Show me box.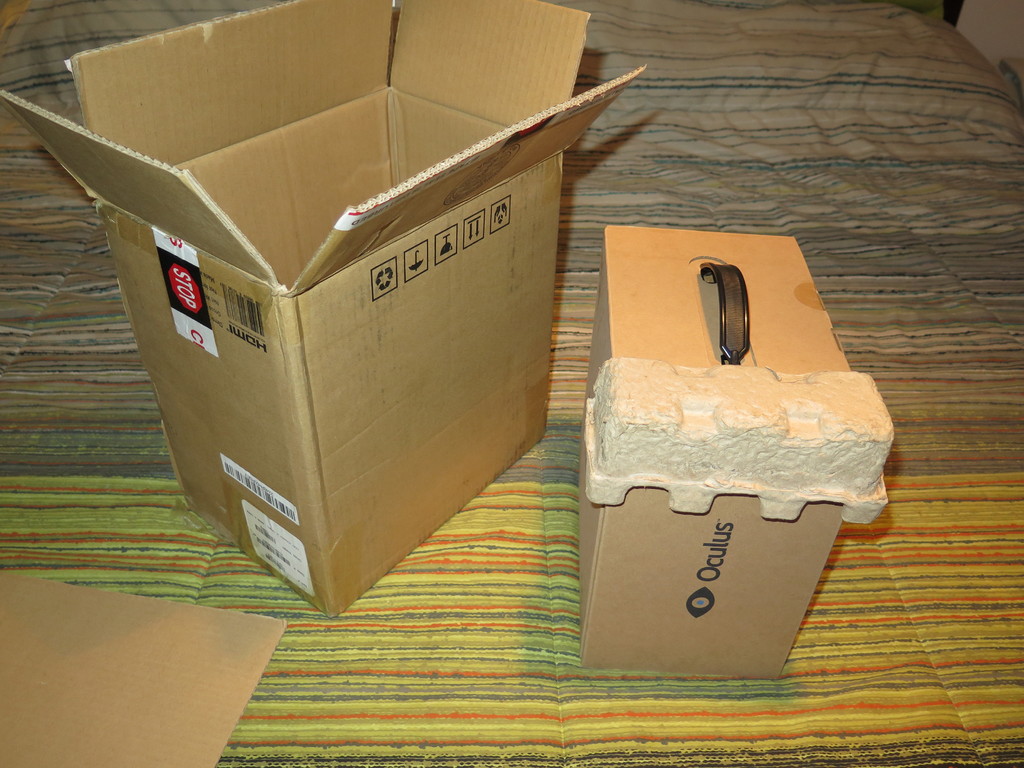
box is here: 0/0/648/623.
